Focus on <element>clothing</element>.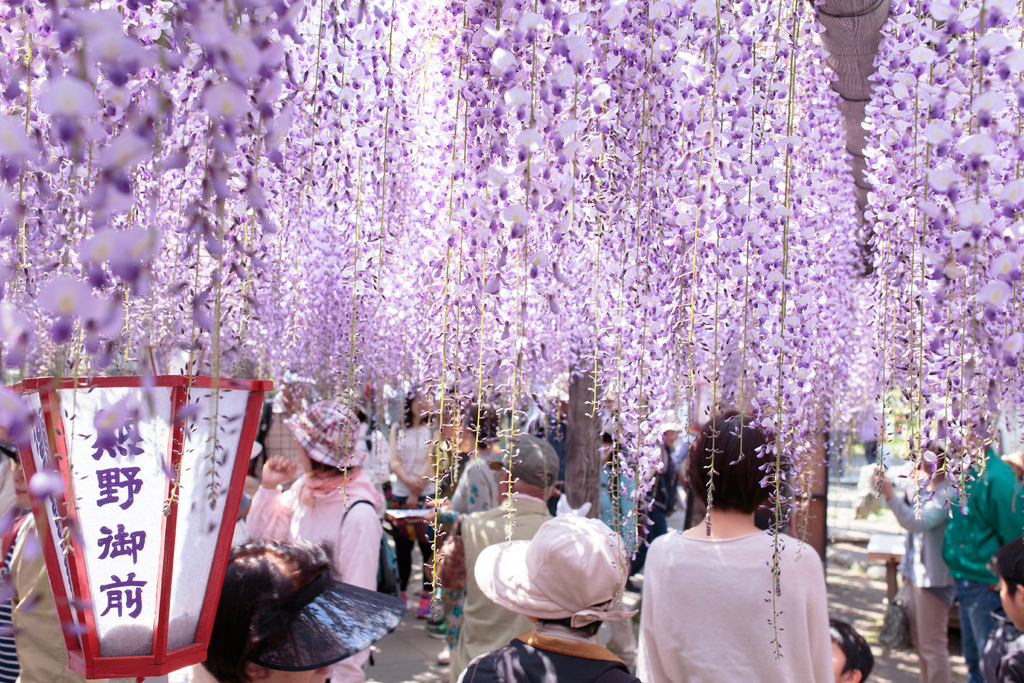
Focused at {"left": 0, "top": 504, "right": 20, "bottom": 682}.
